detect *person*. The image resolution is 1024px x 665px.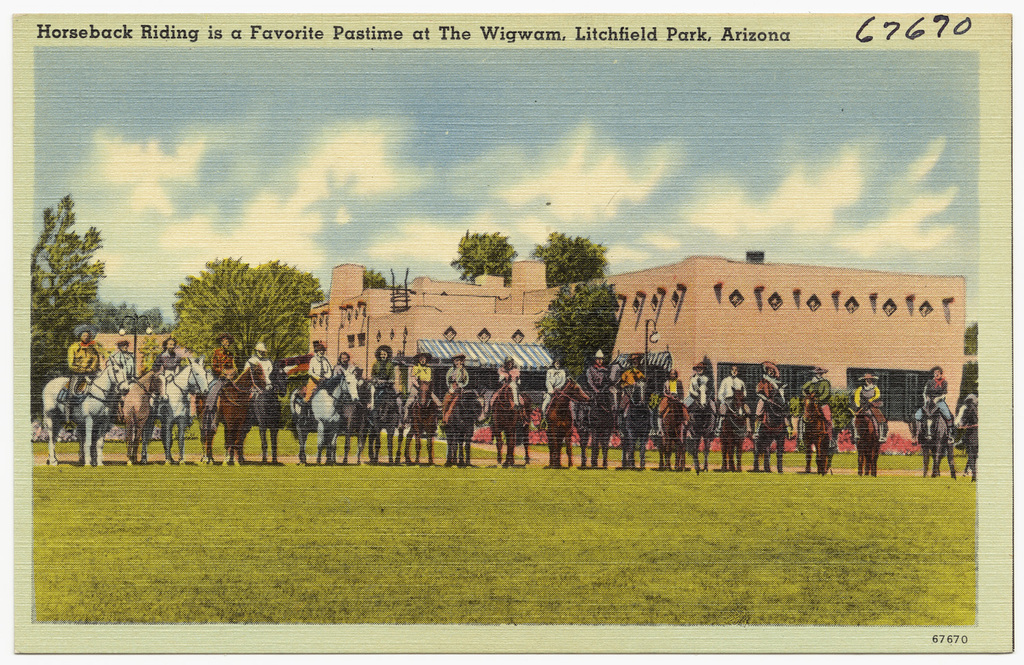
<box>483,354,535,429</box>.
